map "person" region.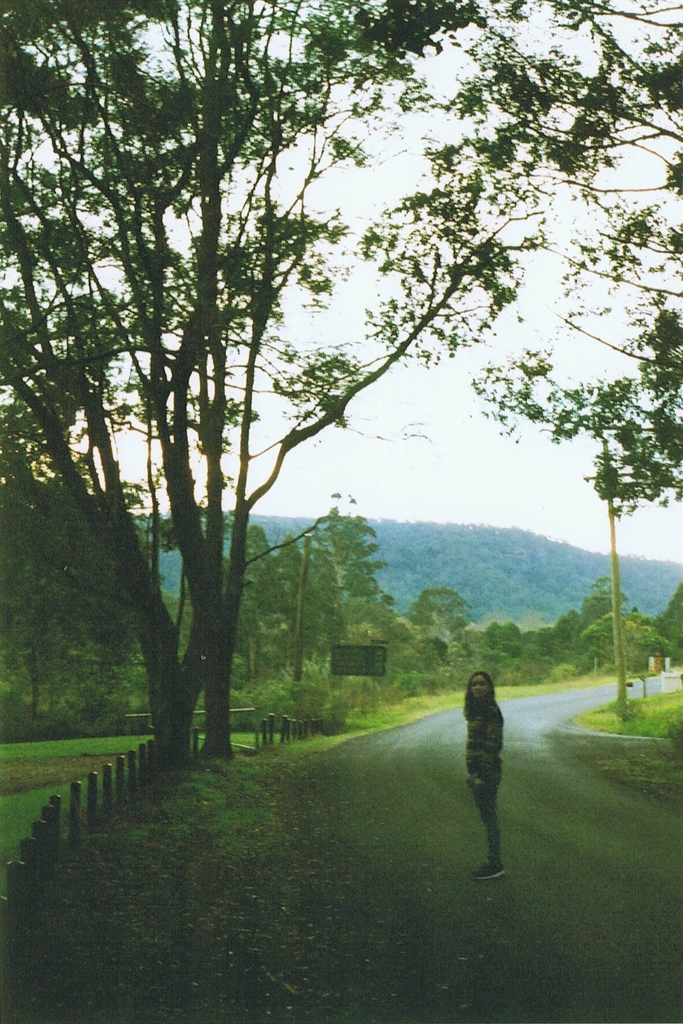
Mapped to 464, 666, 528, 877.
